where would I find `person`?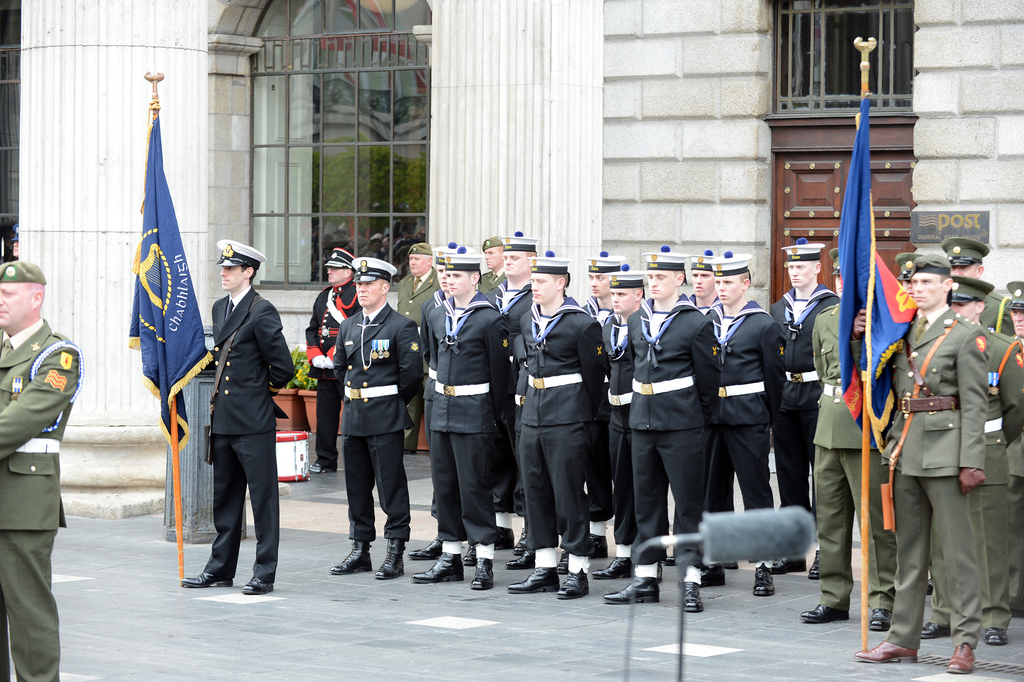
At 890:241:1011:678.
